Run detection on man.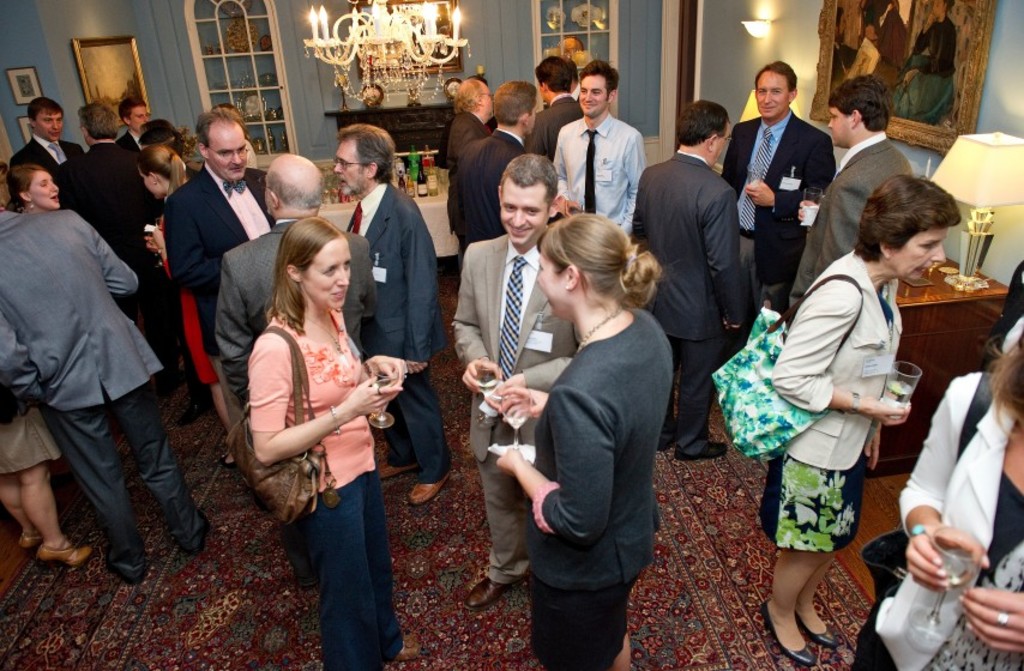
Result: [54,101,187,397].
